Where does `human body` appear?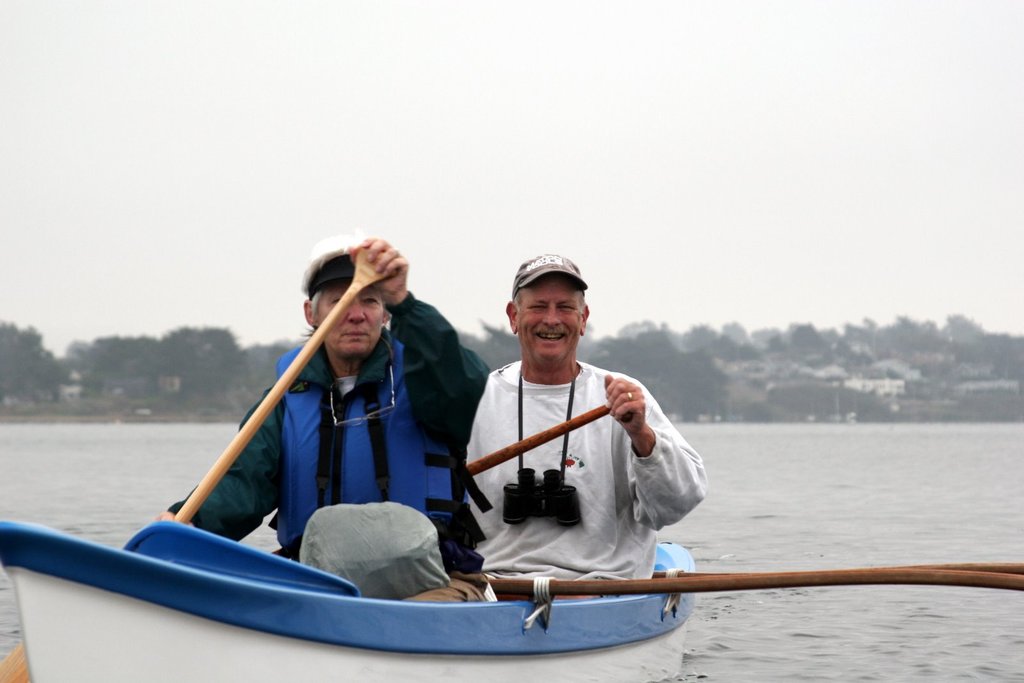
Appears at (143, 236, 491, 594).
